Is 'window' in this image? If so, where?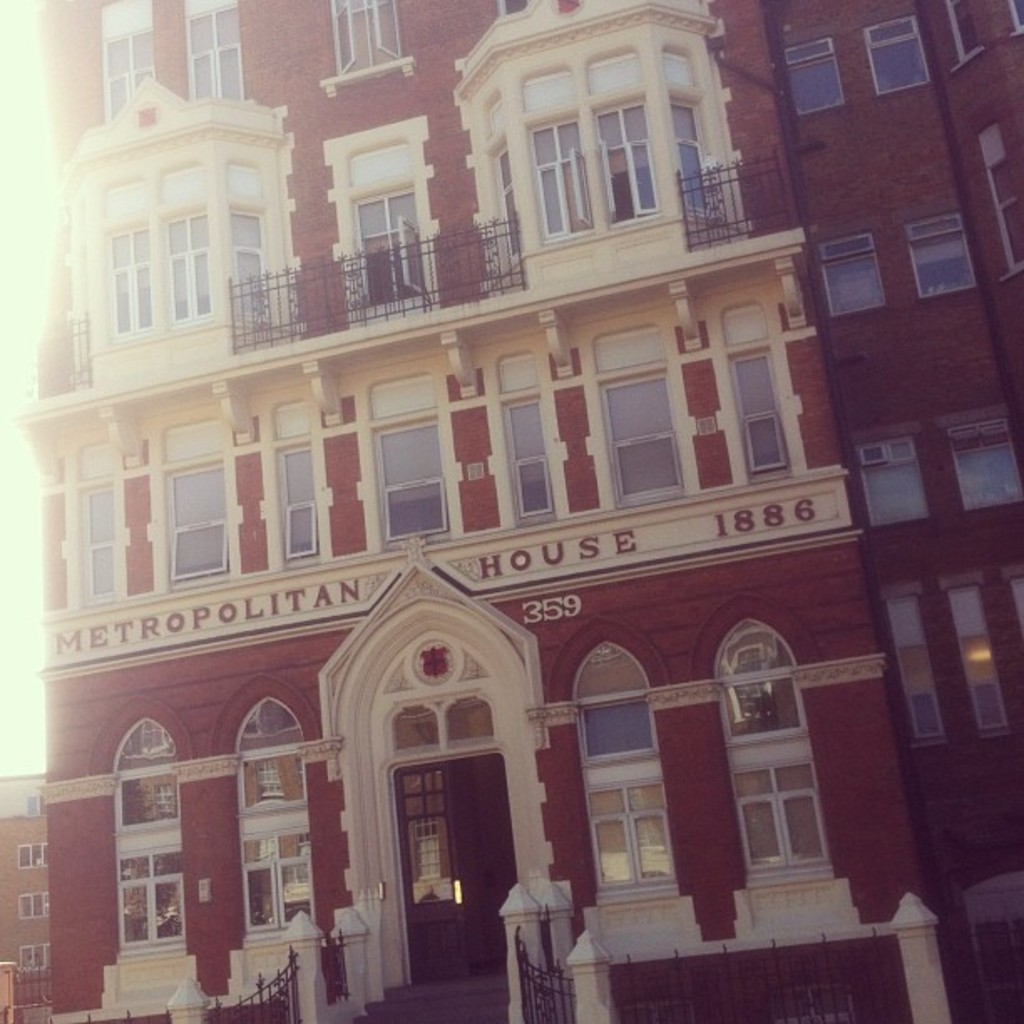
Yes, at bbox=(234, 214, 264, 326).
